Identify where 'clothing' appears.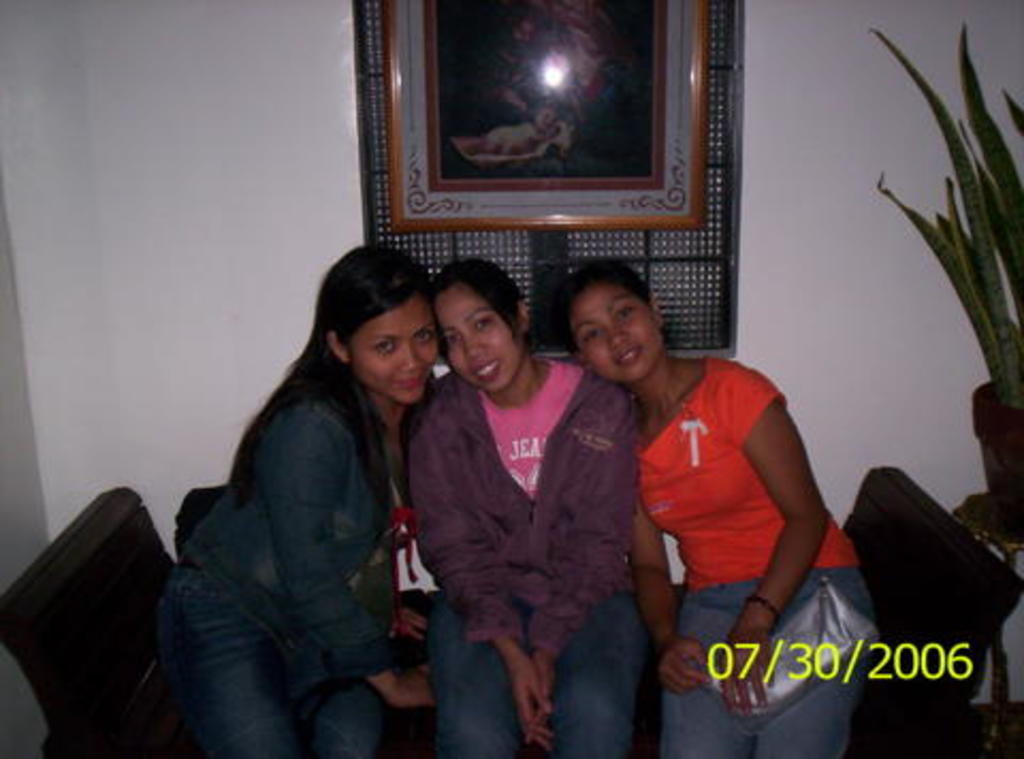
Appears at locate(149, 354, 412, 757).
